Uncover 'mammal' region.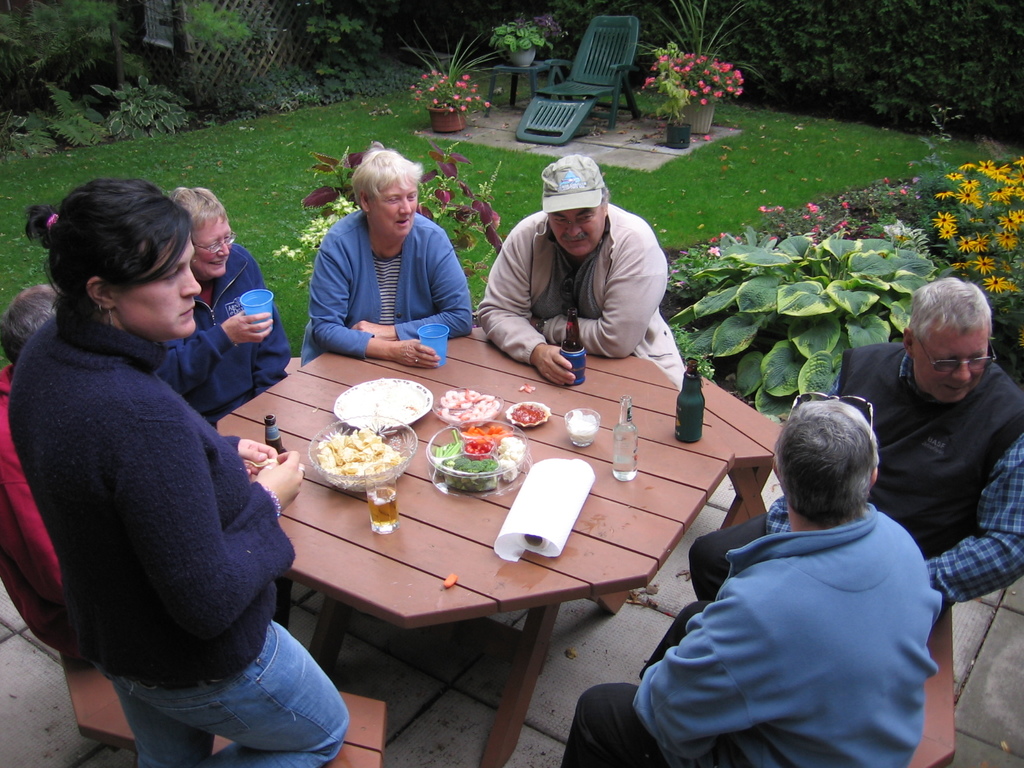
Uncovered: bbox=(472, 154, 689, 388).
